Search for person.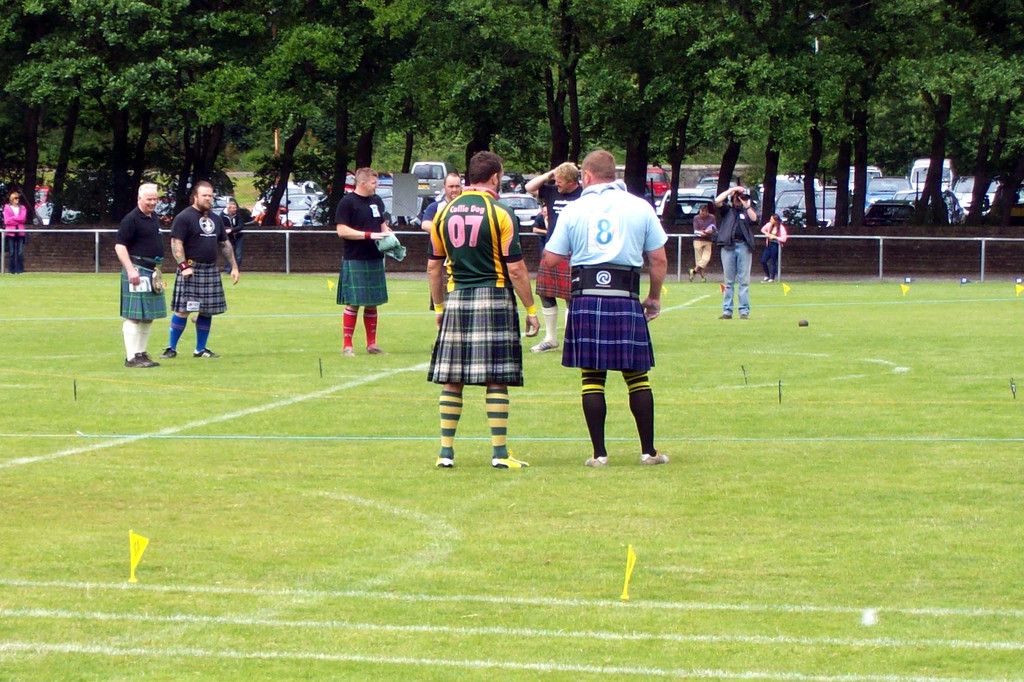
Found at (689,207,717,283).
